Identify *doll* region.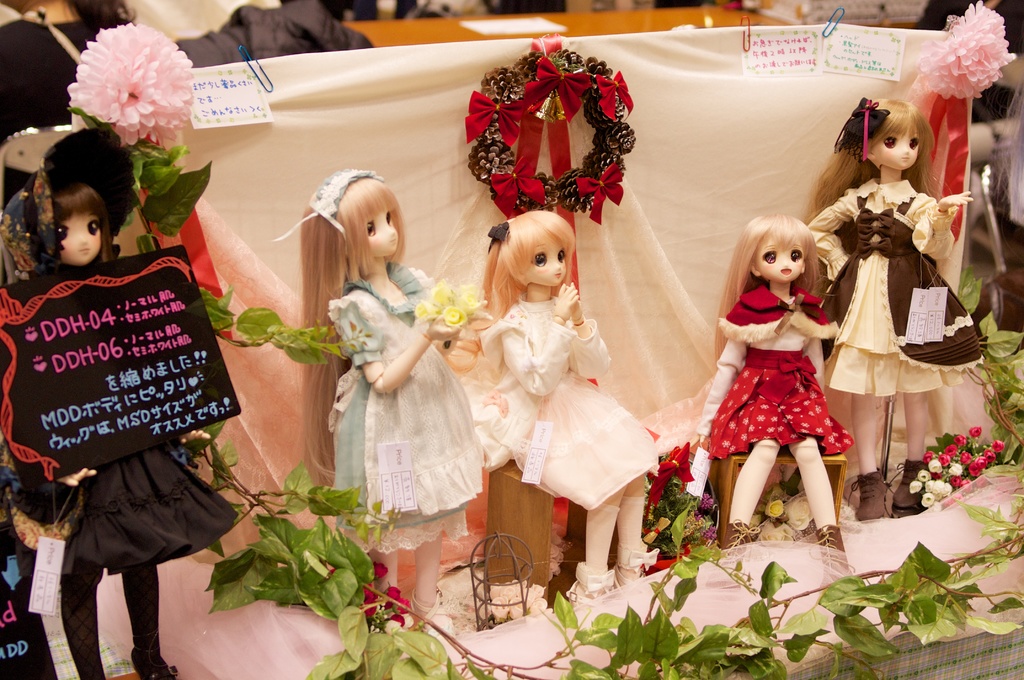
Region: crop(454, 188, 663, 583).
